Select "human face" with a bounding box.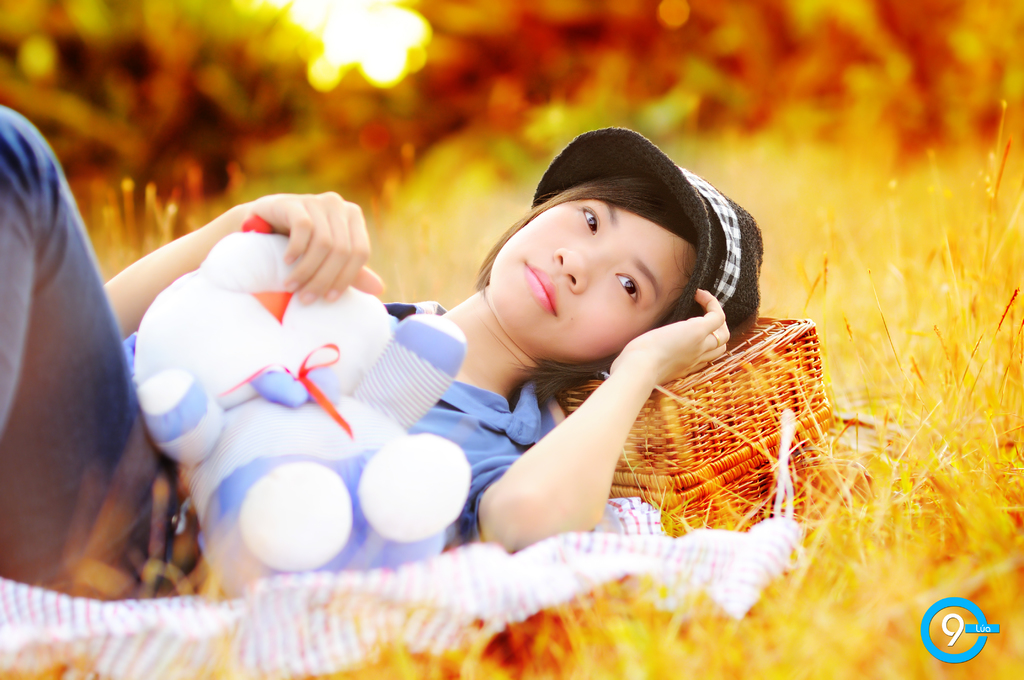
<region>487, 194, 697, 370</region>.
